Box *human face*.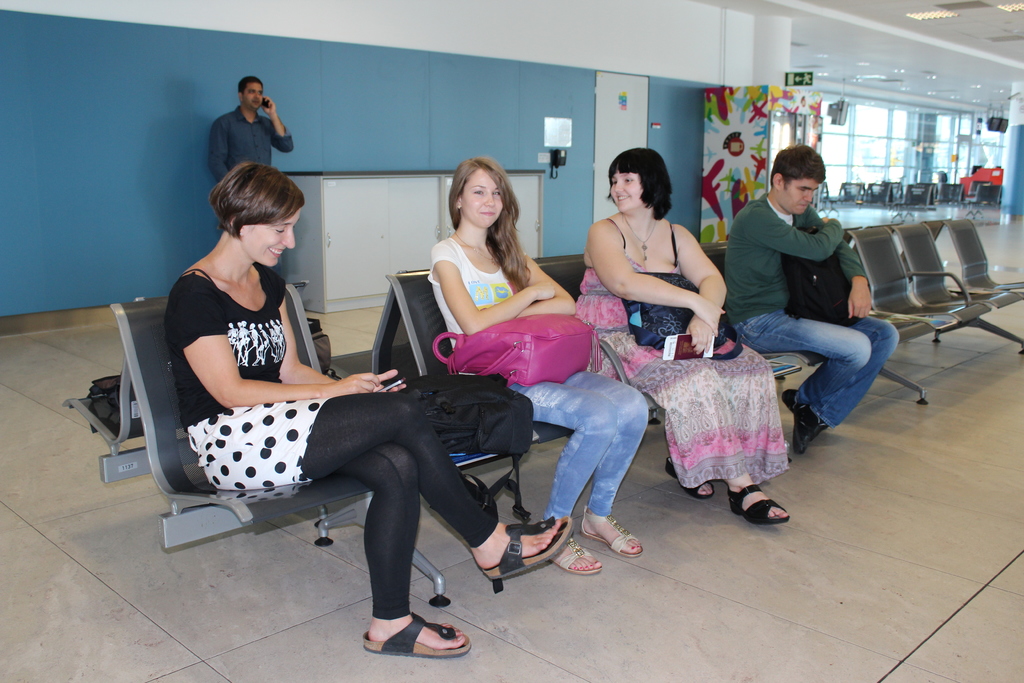
781:175:817:210.
